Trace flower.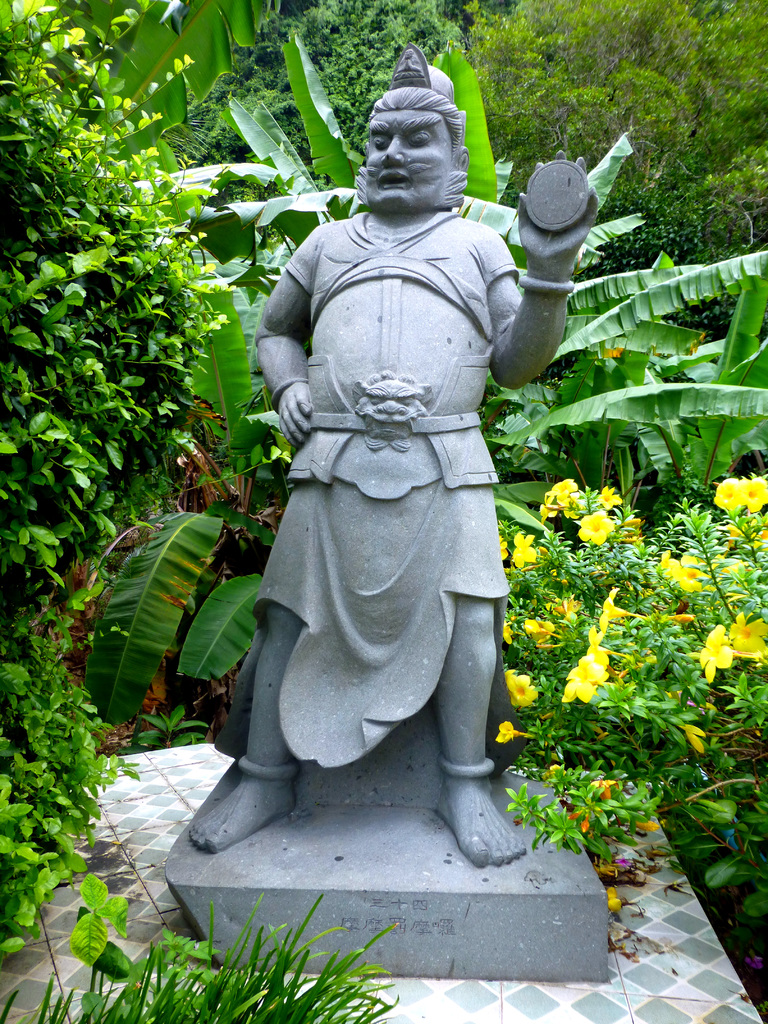
Traced to <bbox>512, 612, 545, 633</bbox>.
